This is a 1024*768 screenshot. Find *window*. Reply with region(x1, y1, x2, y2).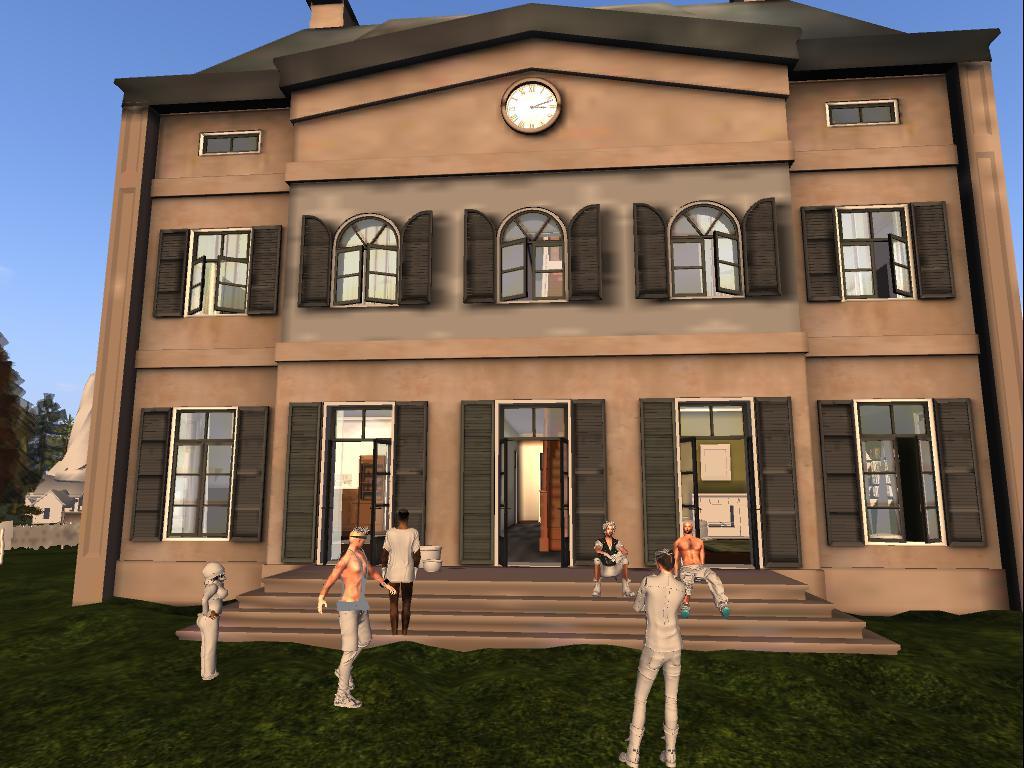
region(299, 210, 434, 300).
